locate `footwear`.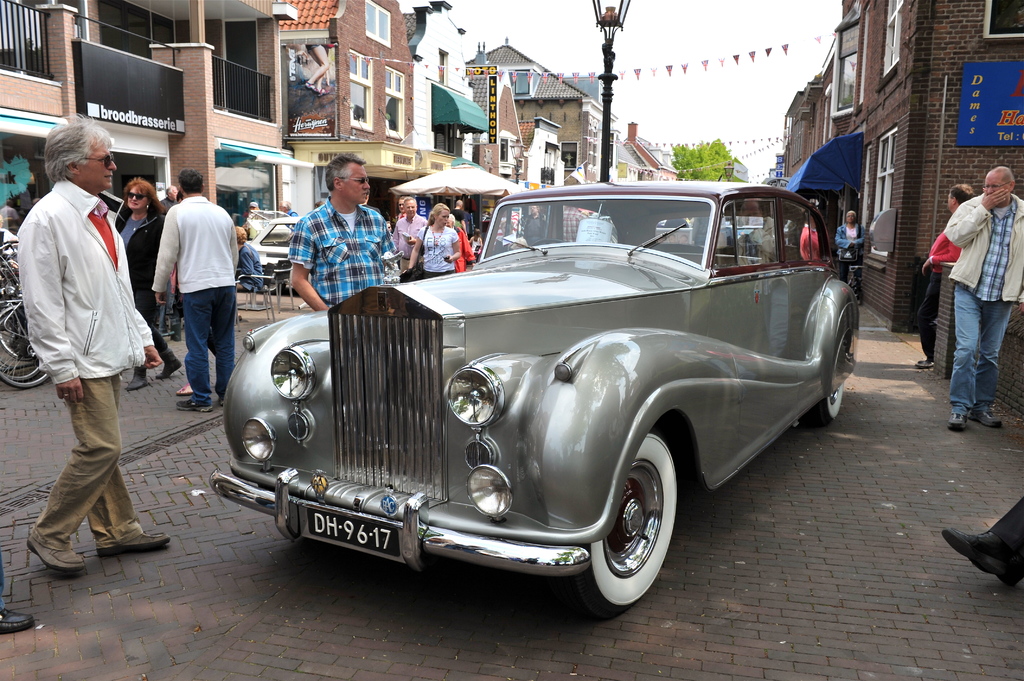
Bounding box: bbox(0, 609, 33, 639).
